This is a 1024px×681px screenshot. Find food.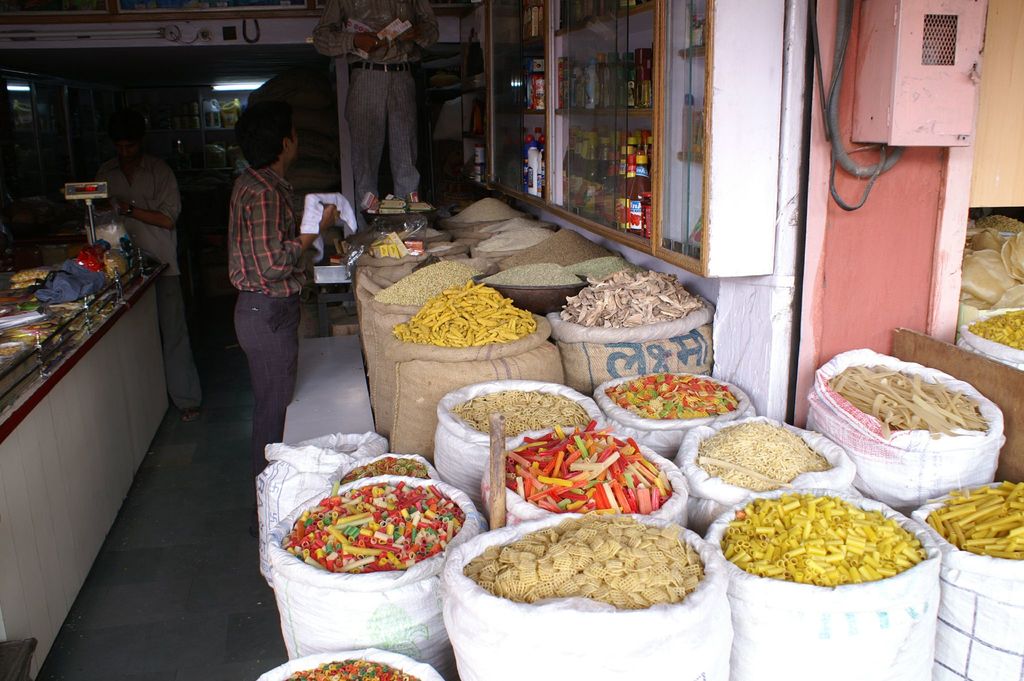
Bounding box: 289 662 422 680.
